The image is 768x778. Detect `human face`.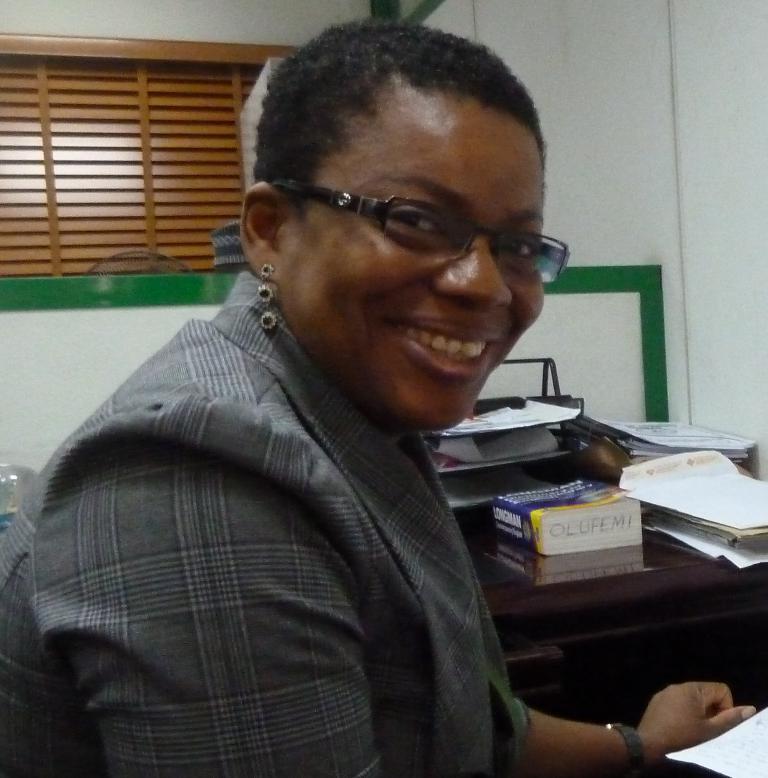
Detection: 275, 94, 544, 430.
